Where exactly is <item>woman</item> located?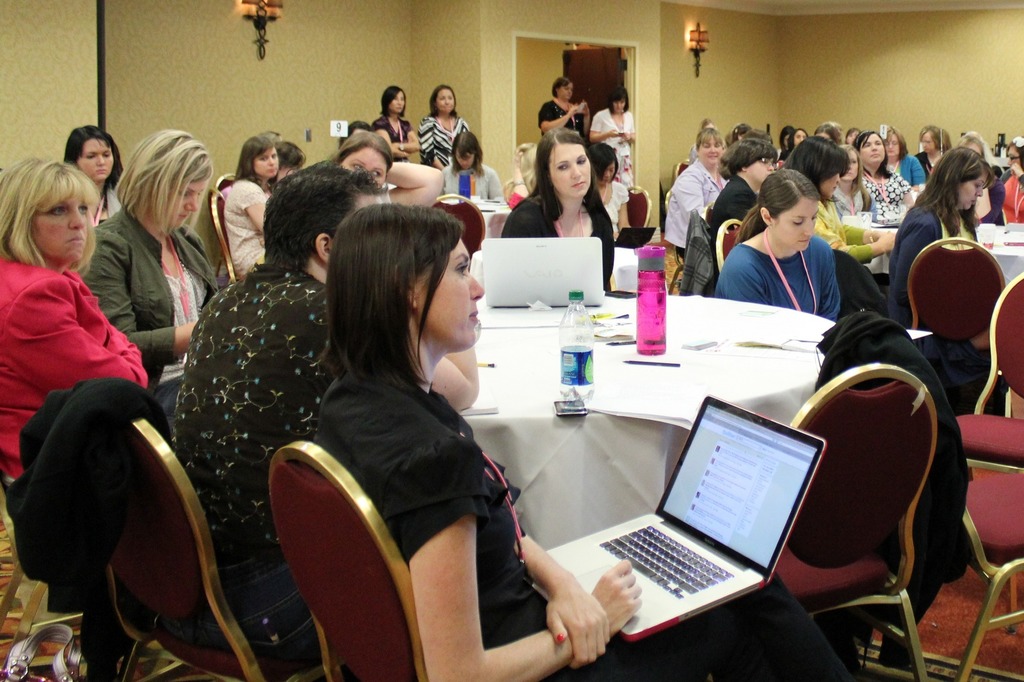
Its bounding box is bbox=[328, 129, 445, 220].
